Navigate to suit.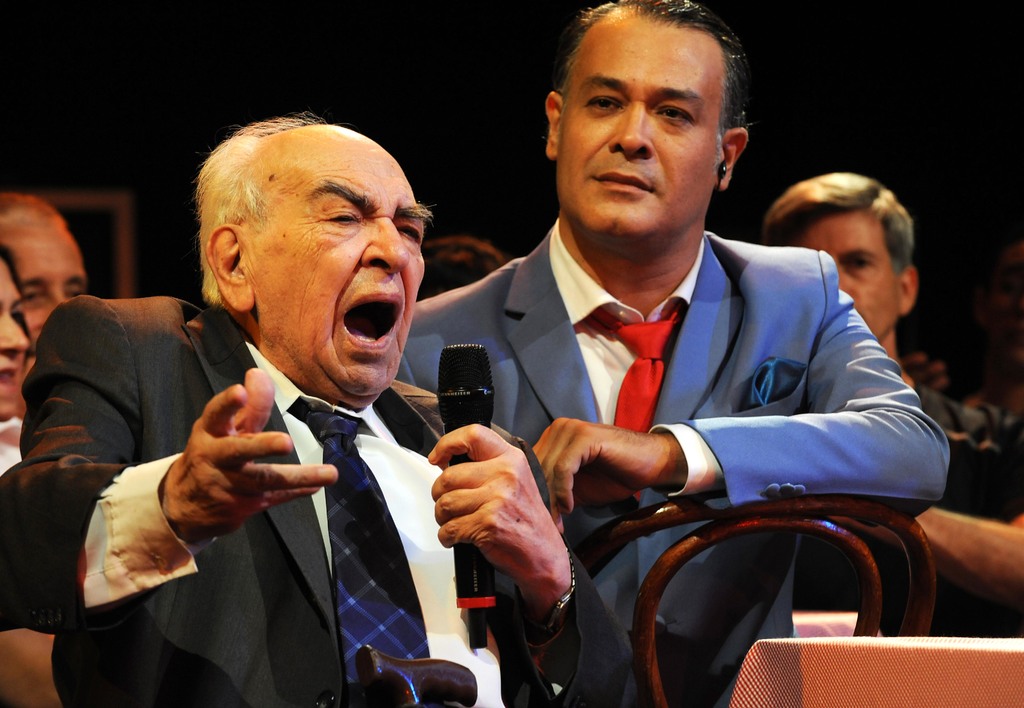
Navigation target: 391, 212, 955, 707.
